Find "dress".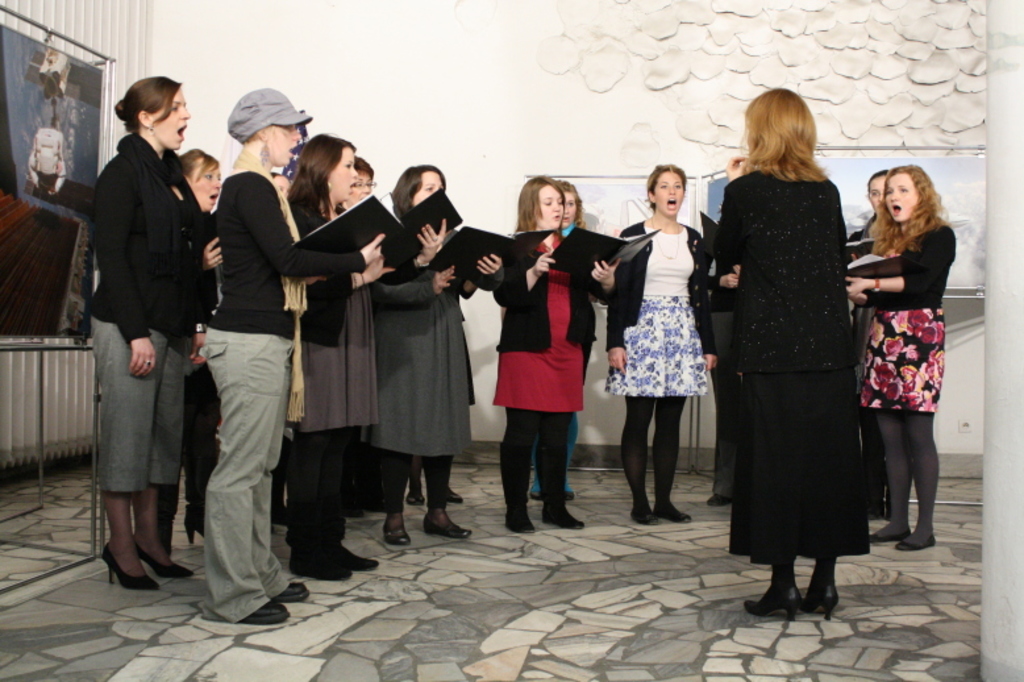
<region>288, 203, 375, 441</region>.
